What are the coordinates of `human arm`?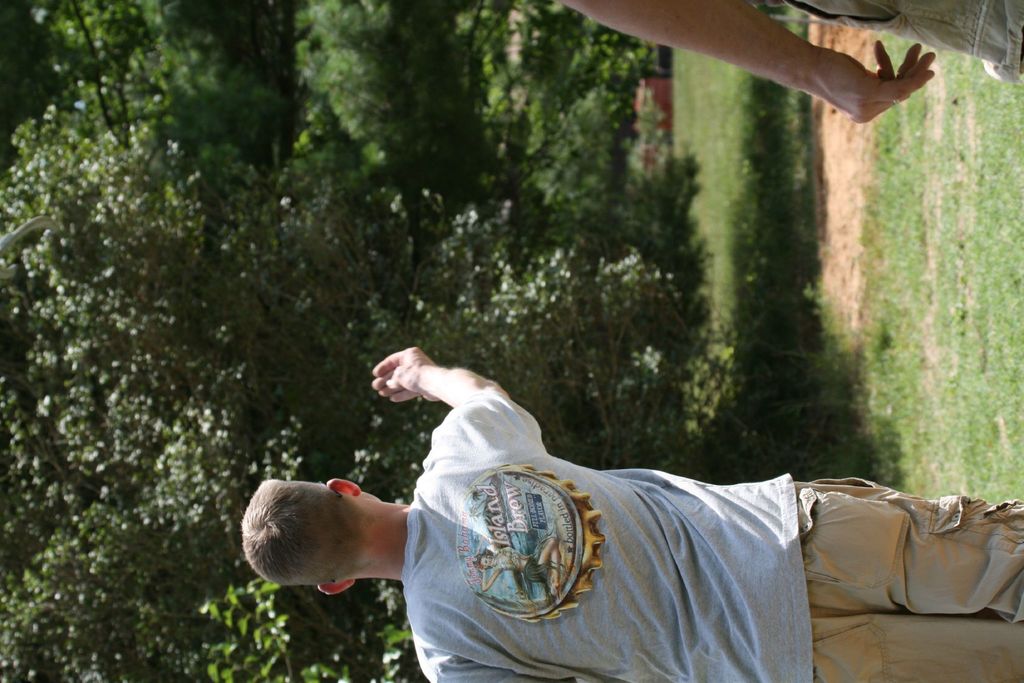
<box>371,340,545,467</box>.
